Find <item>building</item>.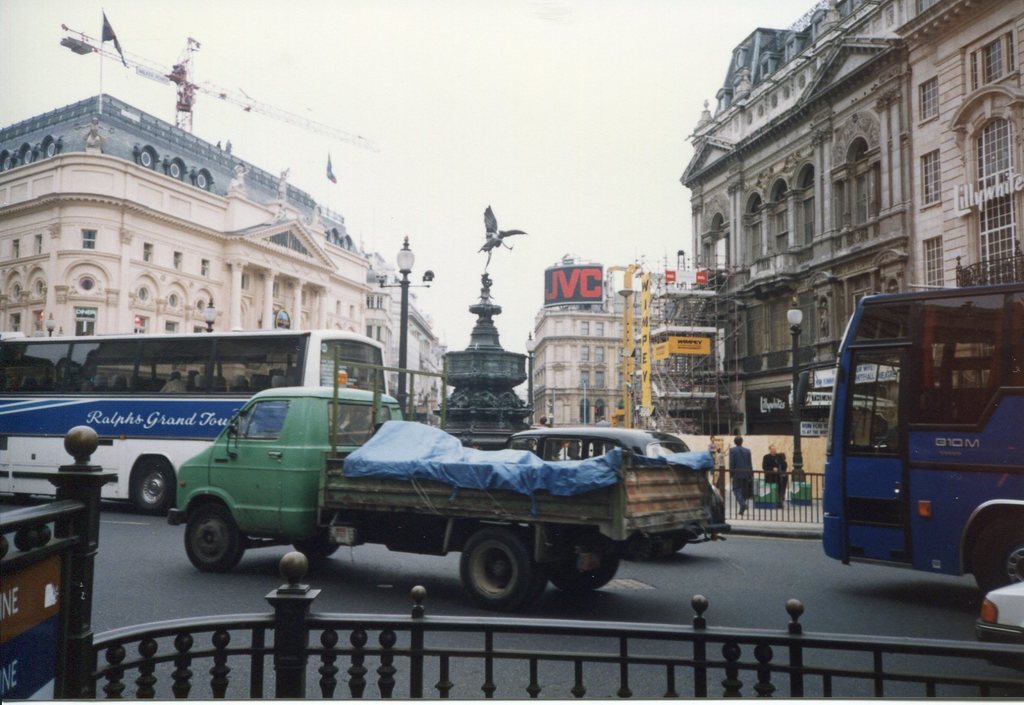
532/263/642/468.
